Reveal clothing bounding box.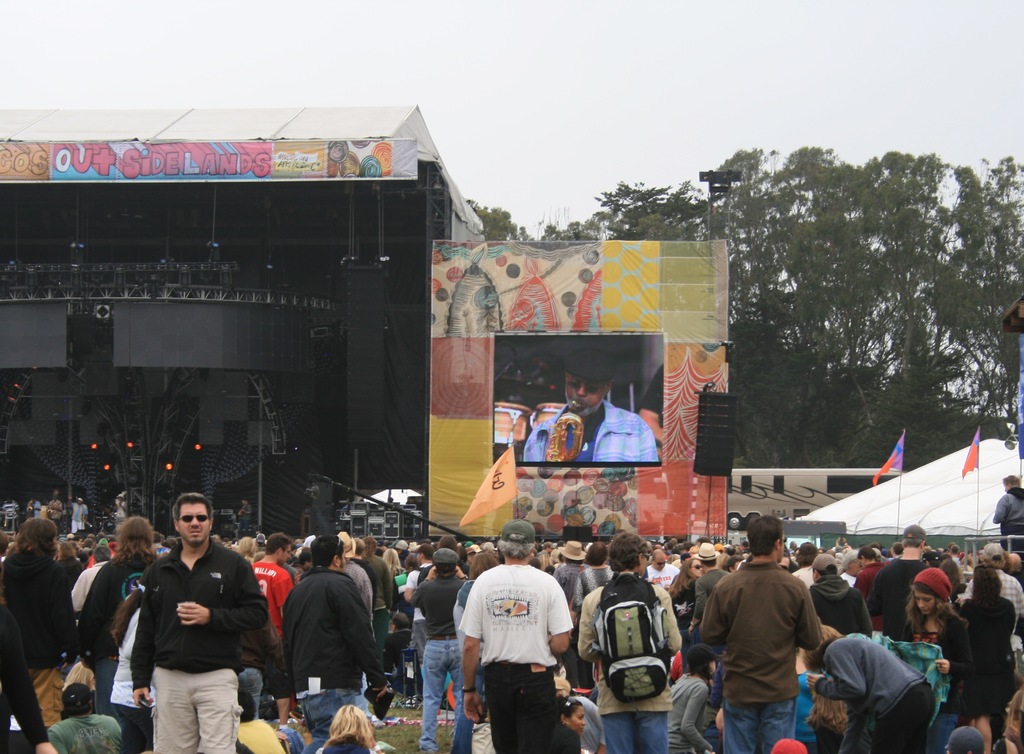
Revealed: 157/666/237/752.
